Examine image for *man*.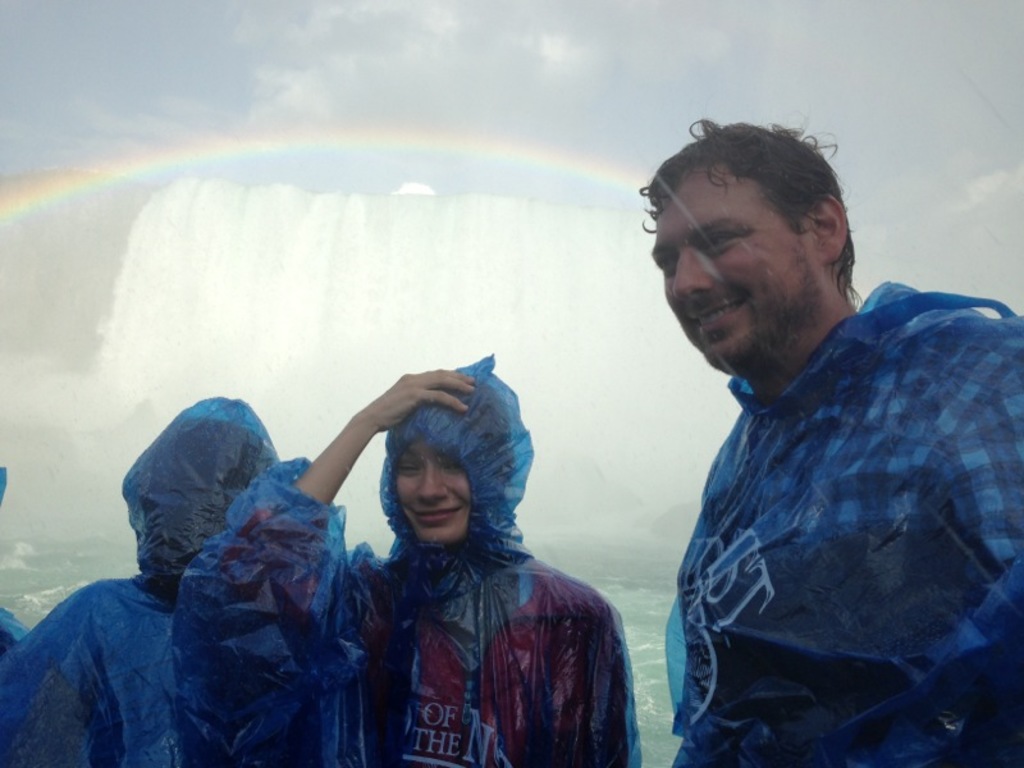
Examination result: box=[602, 116, 1023, 756].
